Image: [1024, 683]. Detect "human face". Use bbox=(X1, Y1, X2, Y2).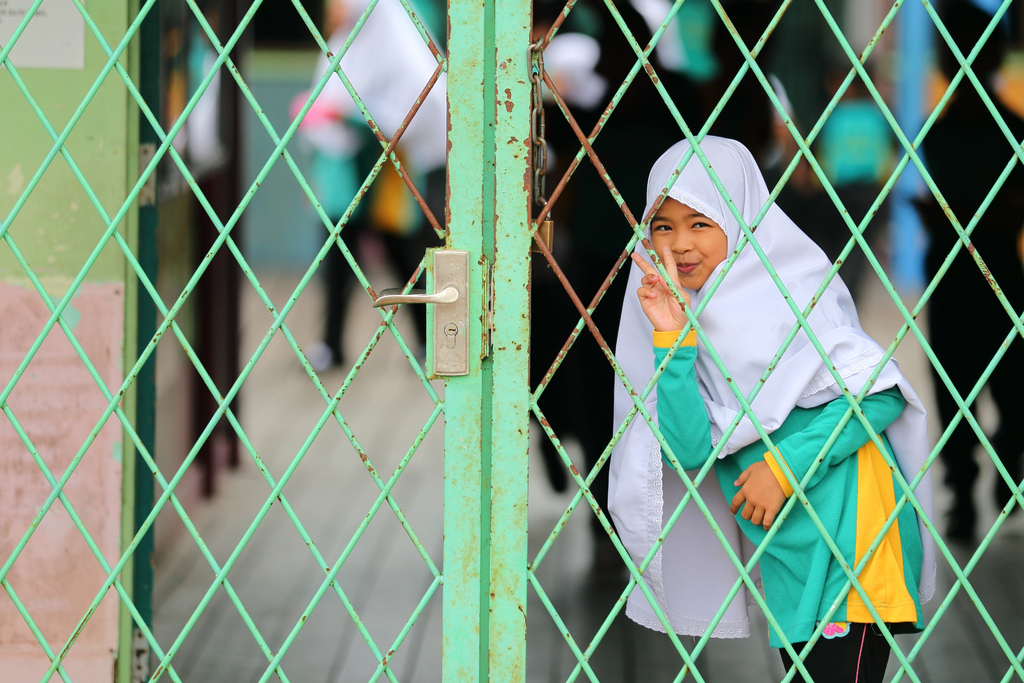
bbox=(650, 200, 737, 277).
